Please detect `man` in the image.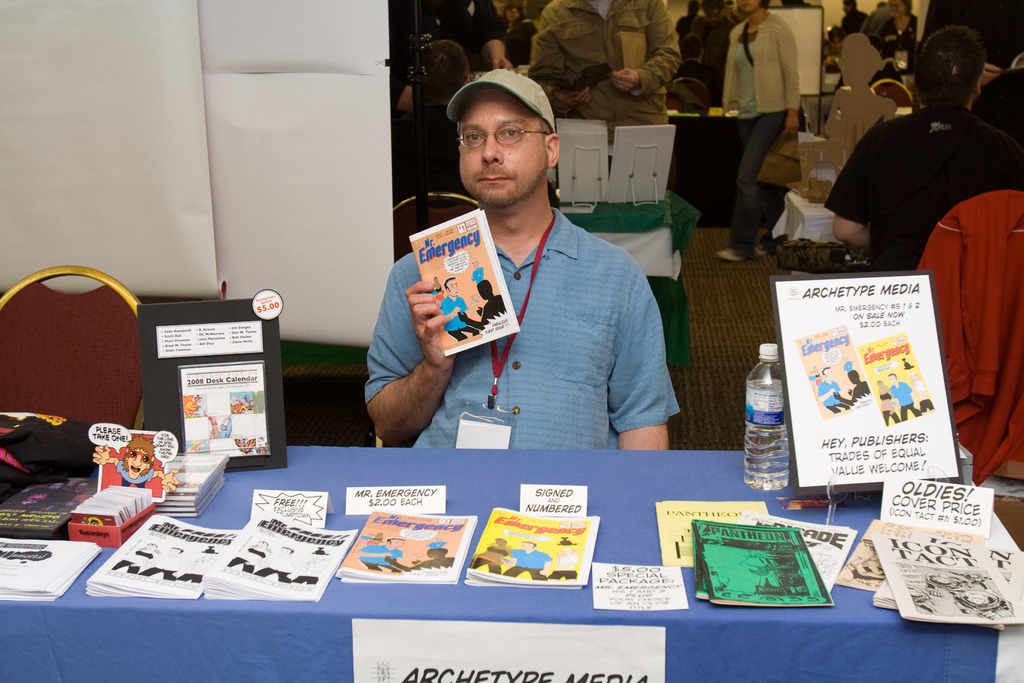
detection(374, 79, 689, 457).
